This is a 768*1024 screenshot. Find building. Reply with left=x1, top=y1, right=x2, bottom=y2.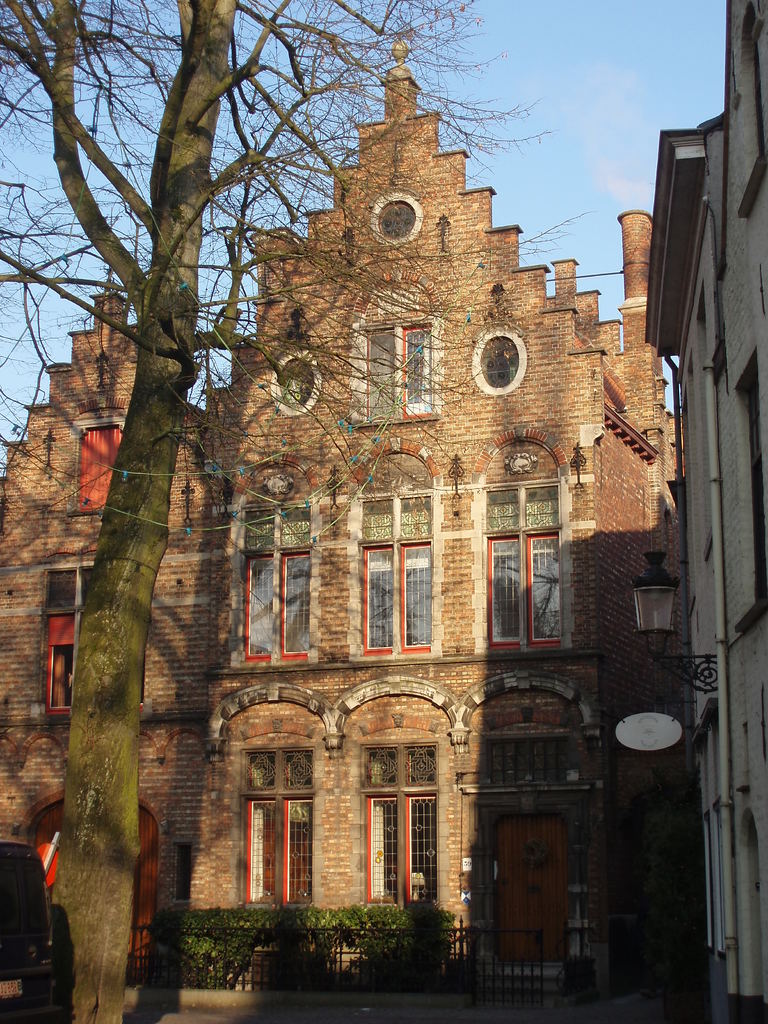
left=2, top=0, right=767, bottom=1022.
